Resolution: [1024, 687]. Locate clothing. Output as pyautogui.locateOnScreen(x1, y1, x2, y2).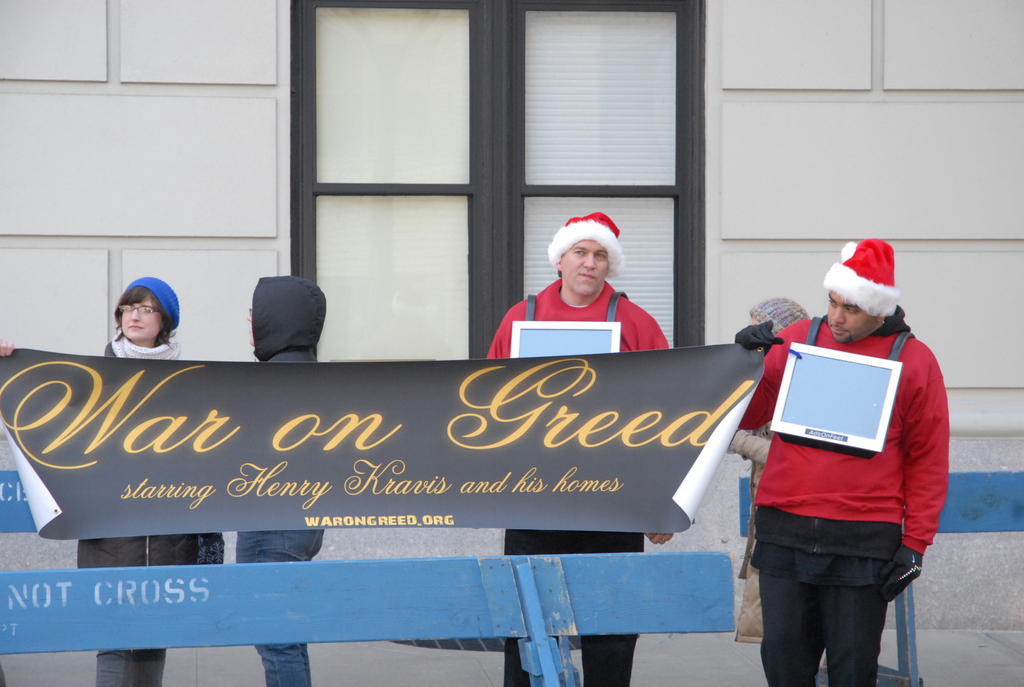
pyautogui.locateOnScreen(82, 338, 207, 660).
